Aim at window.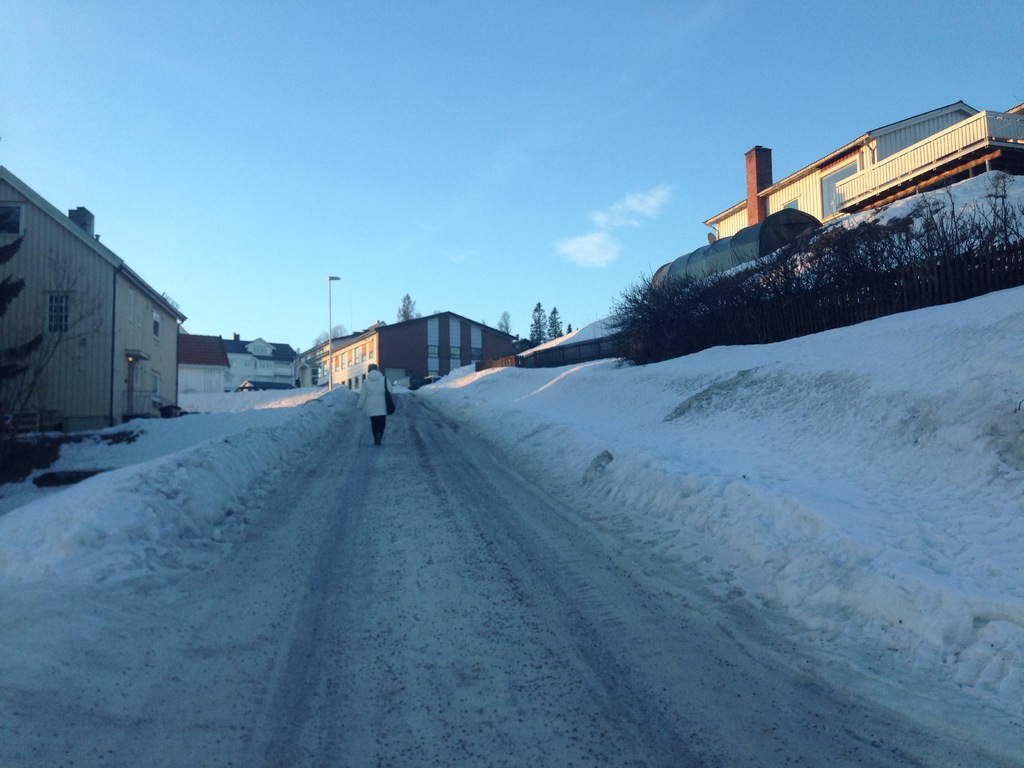
Aimed at box=[472, 348, 483, 360].
